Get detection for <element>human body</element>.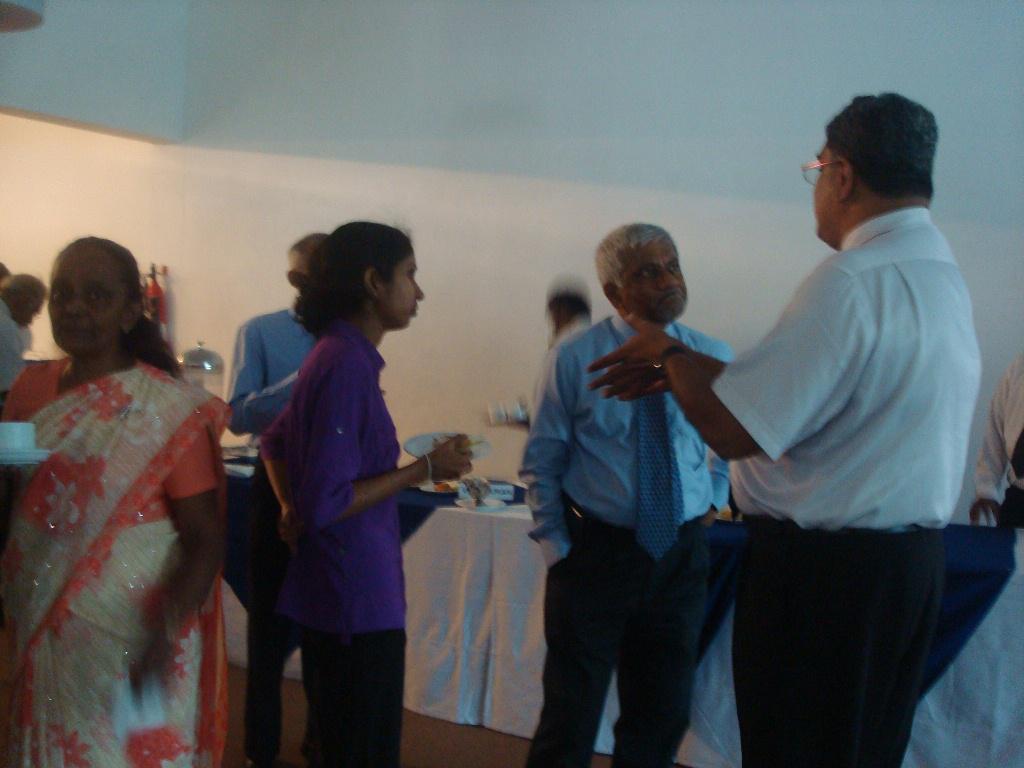
Detection: crop(218, 300, 320, 767).
